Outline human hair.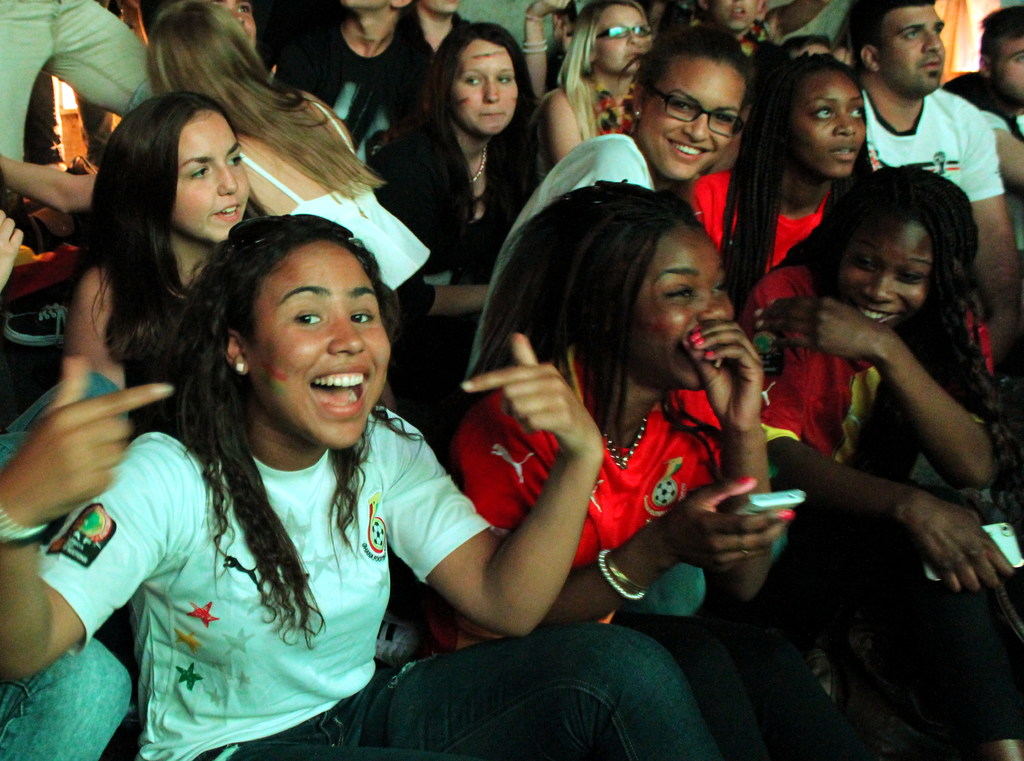
Outline: [784,35,836,52].
